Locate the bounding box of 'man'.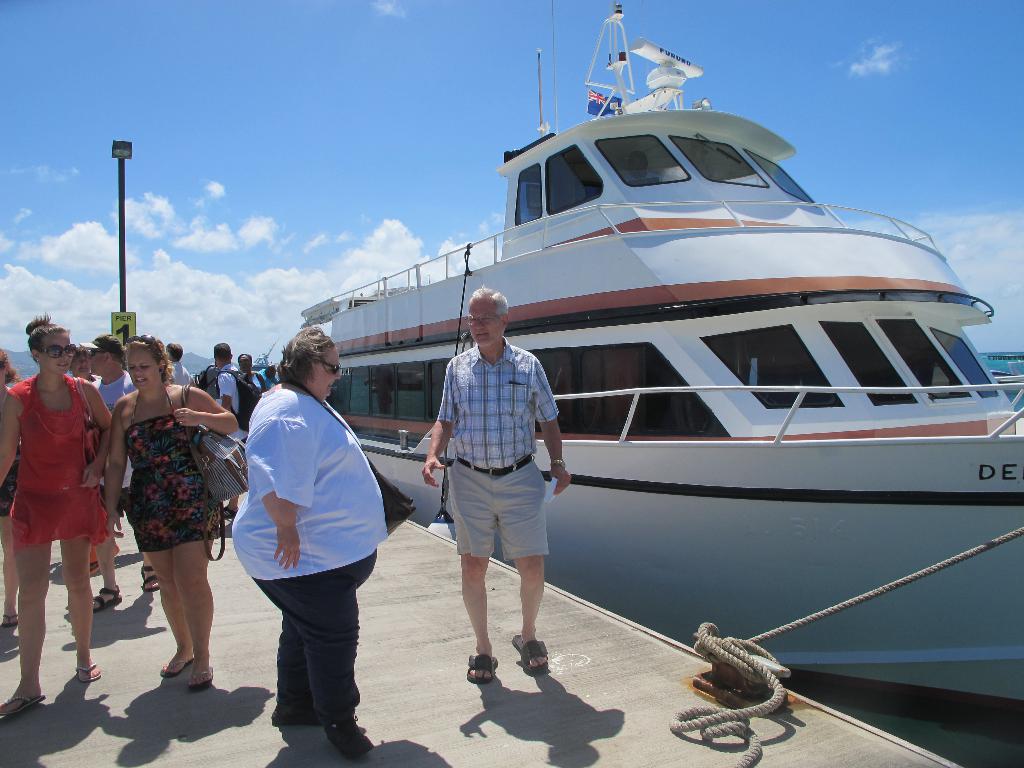
Bounding box: locate(236, 352, 260, 392).
